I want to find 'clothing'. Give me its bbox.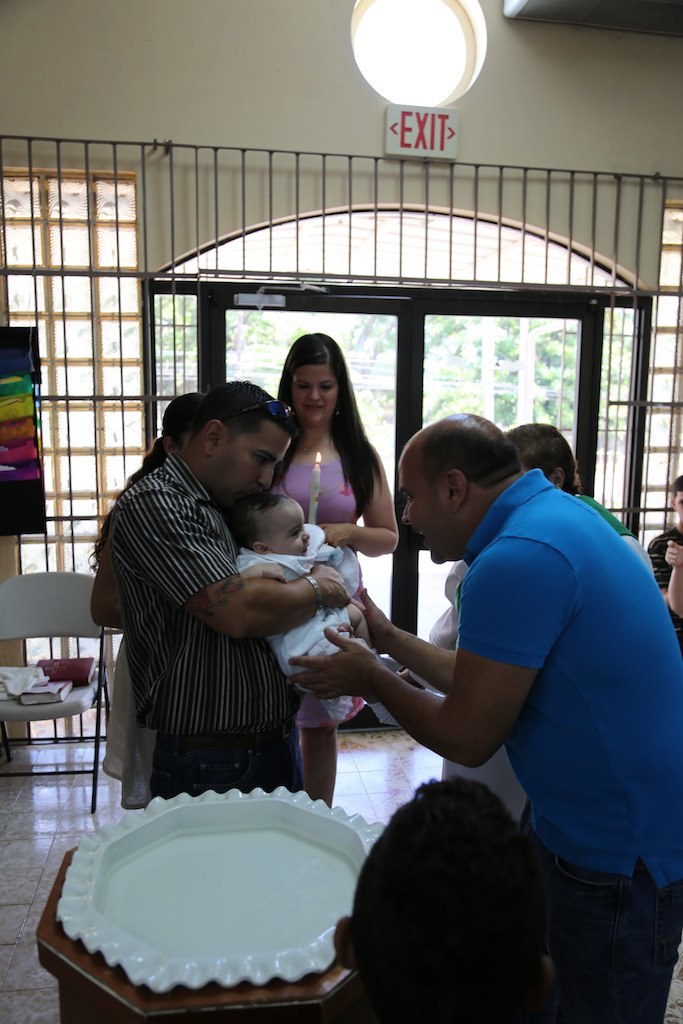
BBox(424, 559, 537, 837).
